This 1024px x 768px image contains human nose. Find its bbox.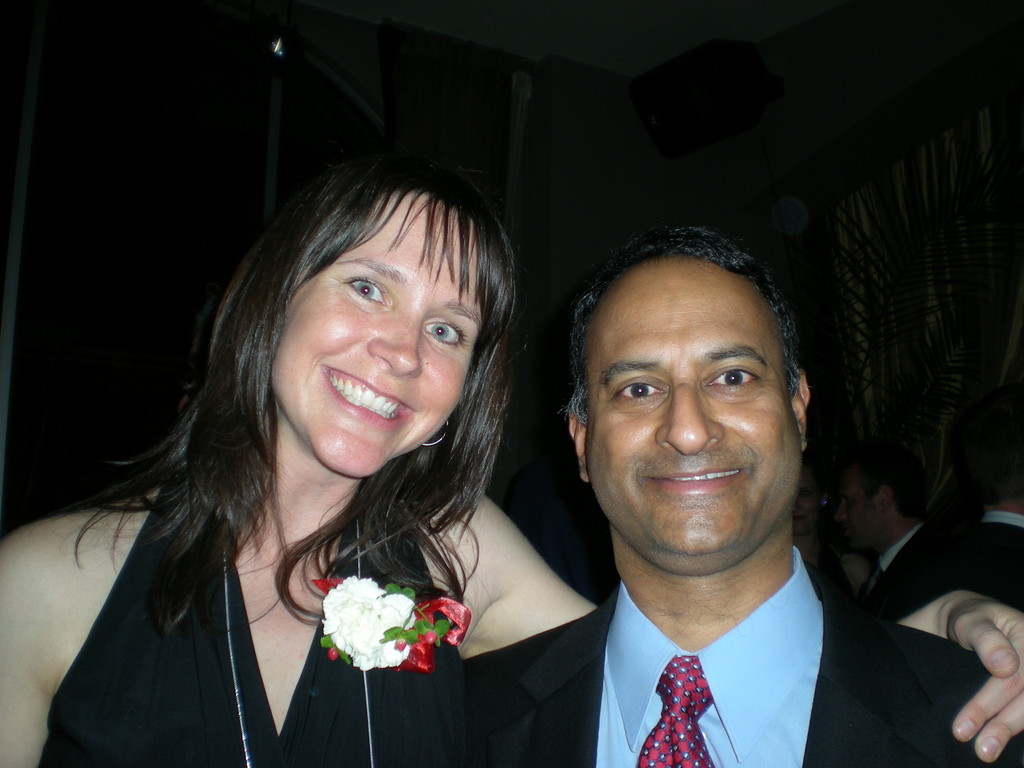
pyautogui.locateOnScreen(371, 312, 429, 378).
